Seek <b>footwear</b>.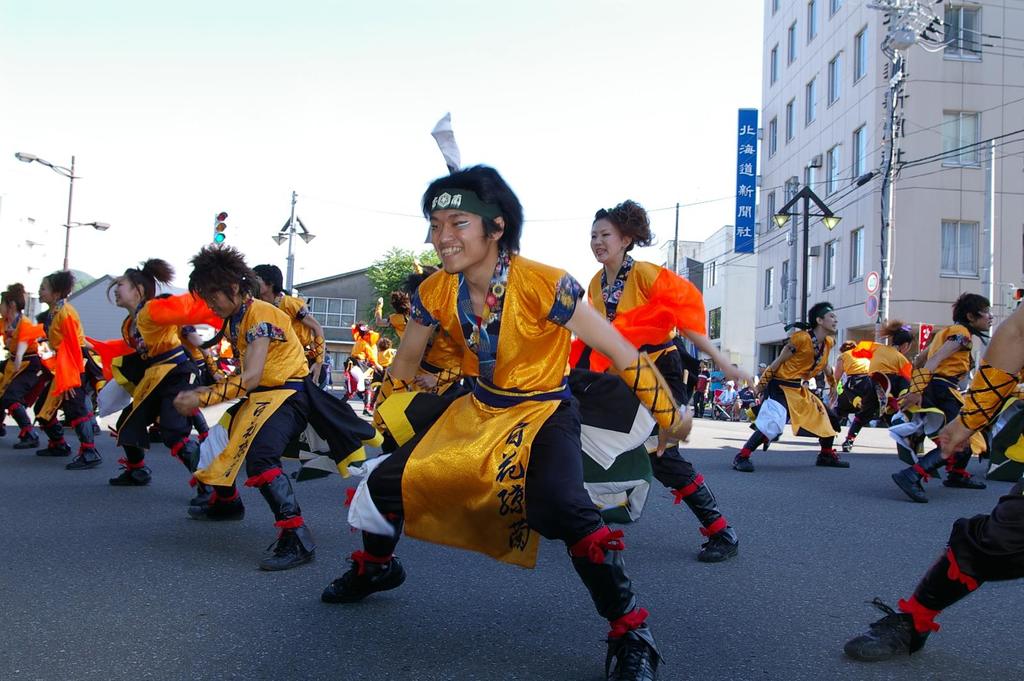
left=263, top=528, right=321, bottom=568.
